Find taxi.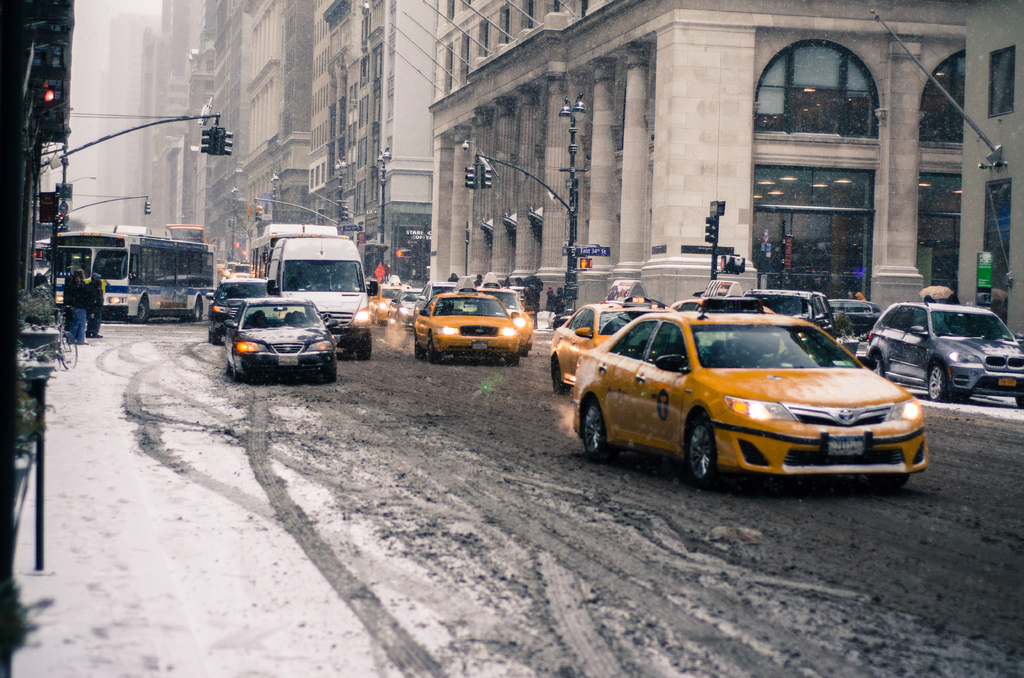
(412,275,520,359).
